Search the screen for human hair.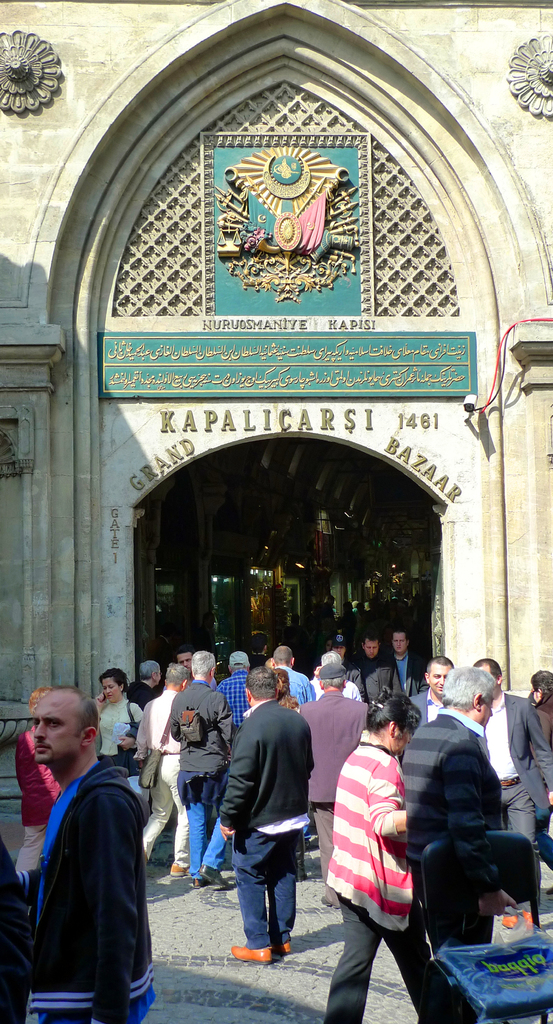
Found at {"left": 138, "top": 655, "right": 164, "bottom": 681}.
